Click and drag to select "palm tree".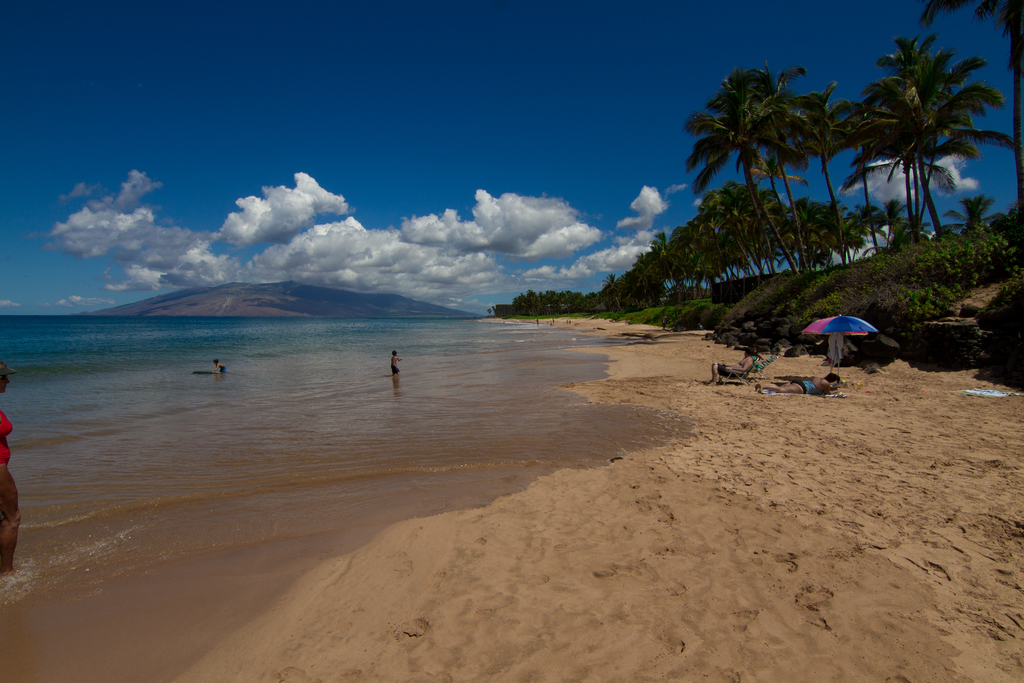
Selection: x1=696 y1=63 x2=838 y2=289.
